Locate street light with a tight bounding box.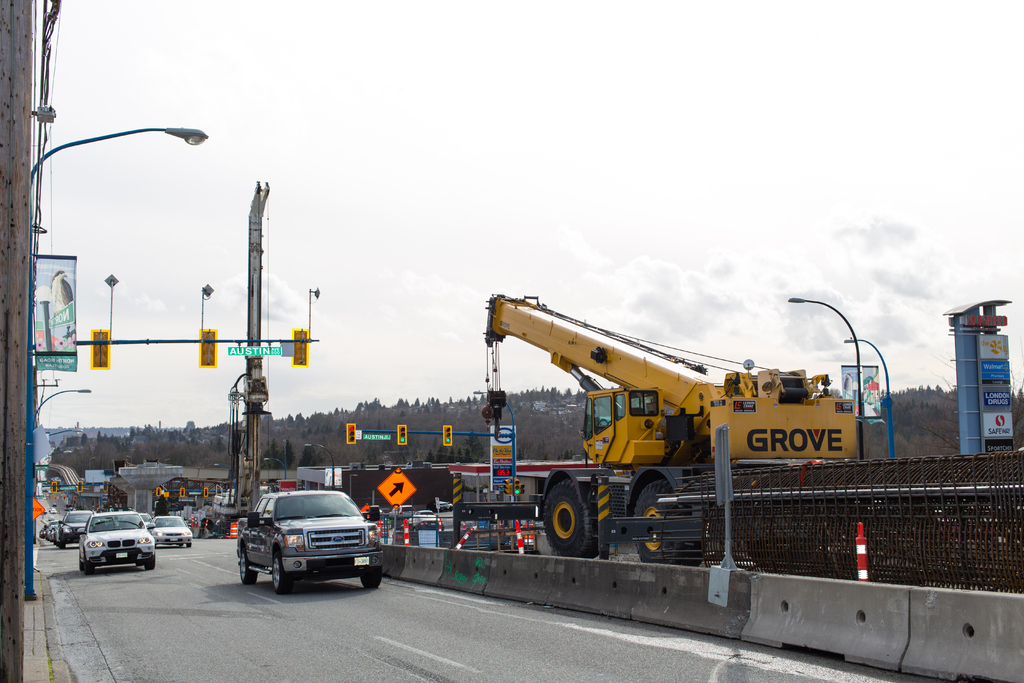
<box>212,457,237,504</box>.
